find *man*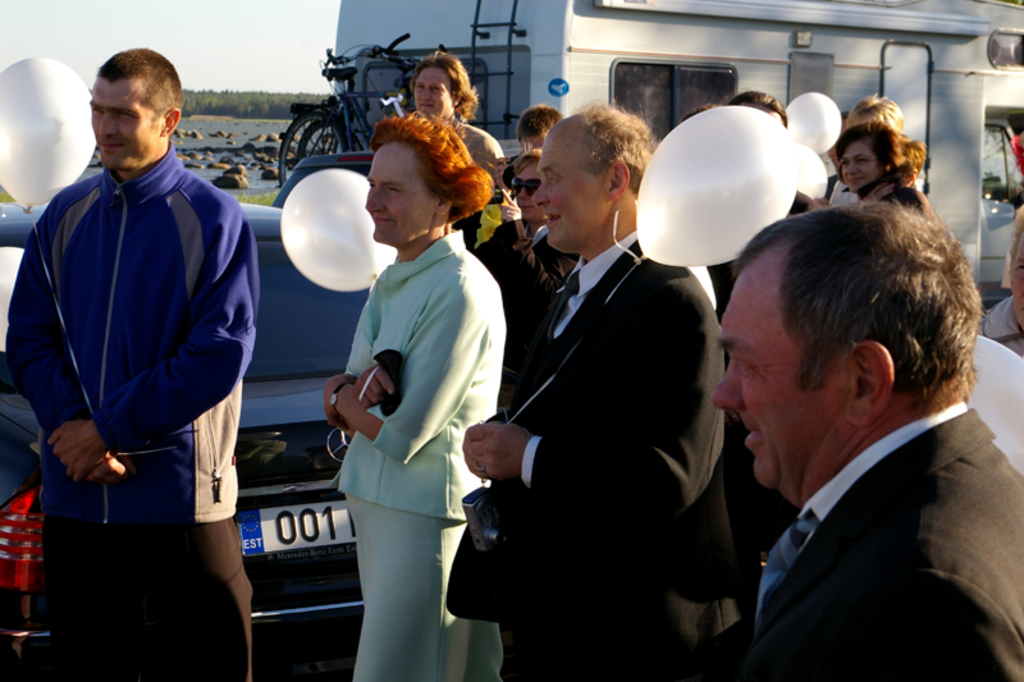
x1=707 y1=209 x2=1023 y2=681
